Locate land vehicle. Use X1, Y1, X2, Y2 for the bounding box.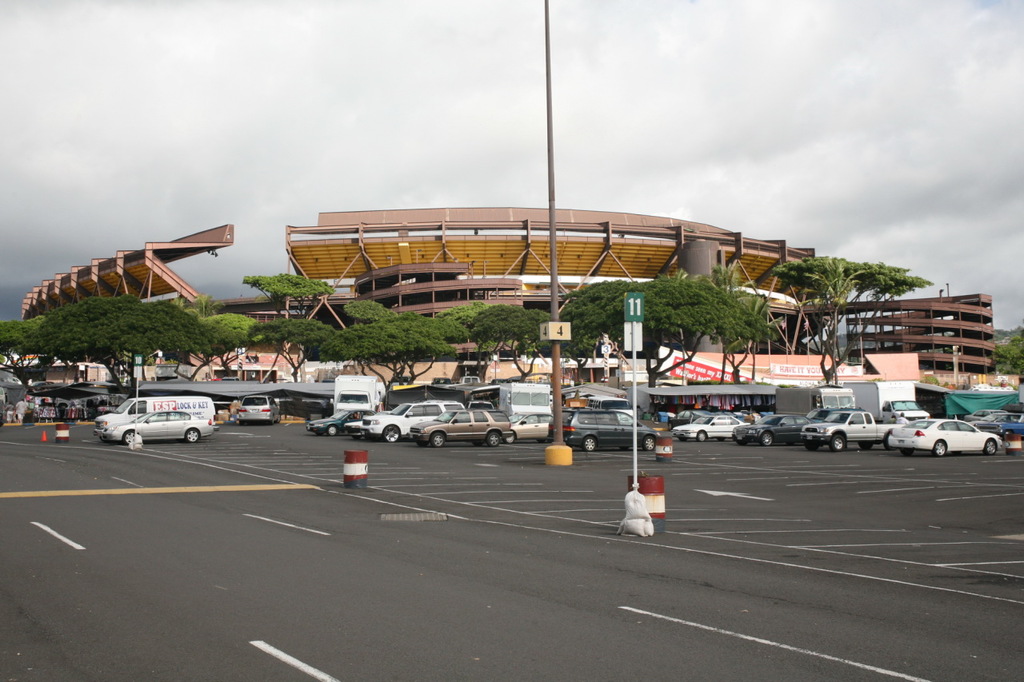
499, 382, 549, 417.
